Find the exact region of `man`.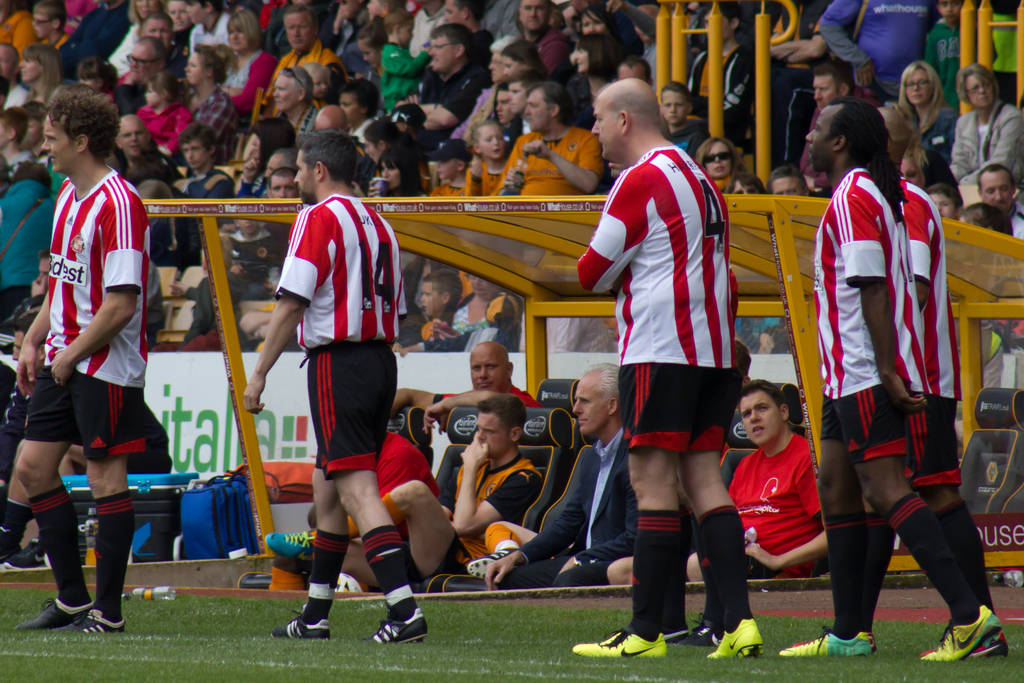
Exact region: bbox=[492, 79, 522, 157].
